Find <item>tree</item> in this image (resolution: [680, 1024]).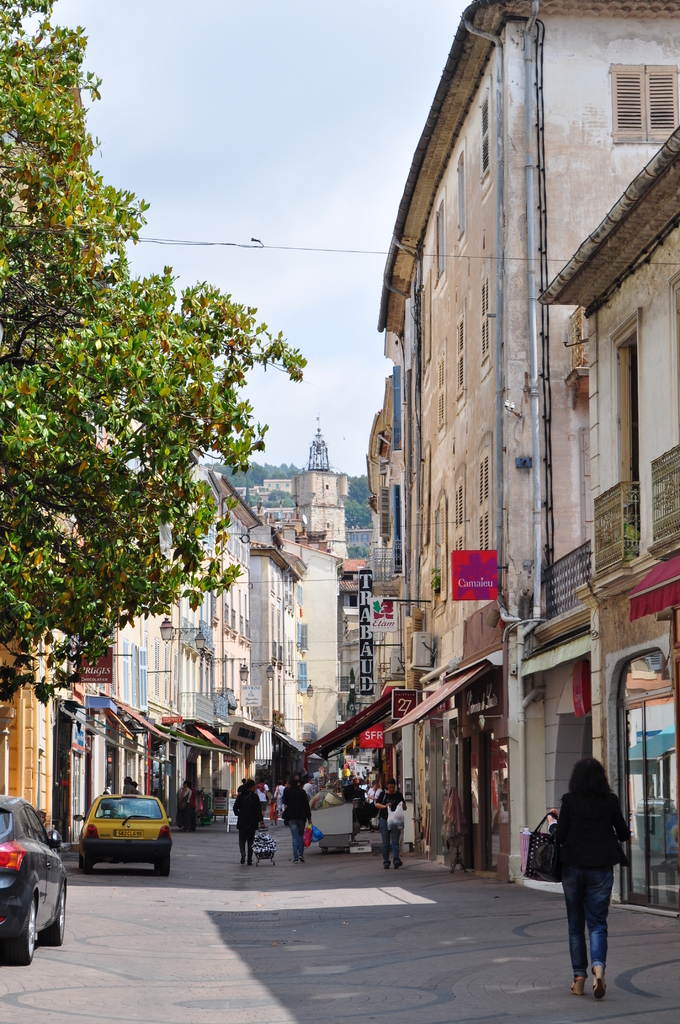
0, 0, 308, 706.
